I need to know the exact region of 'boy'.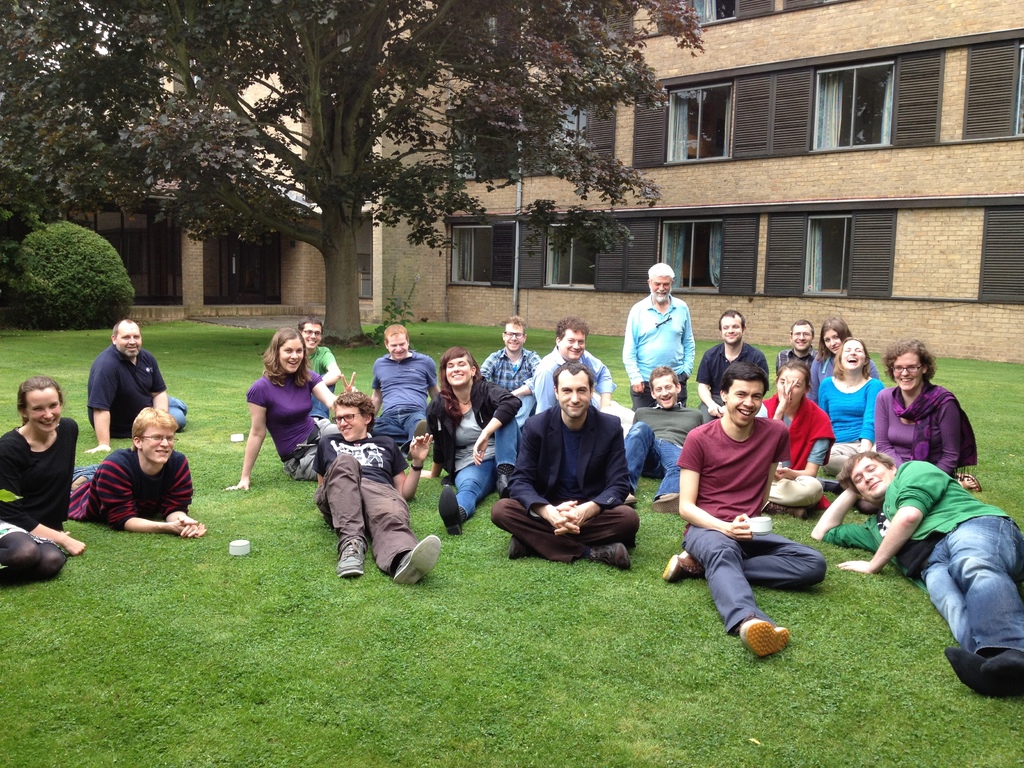
Region: {"left": 64, "top": 405, "right": 202, "bottom": 538}.
